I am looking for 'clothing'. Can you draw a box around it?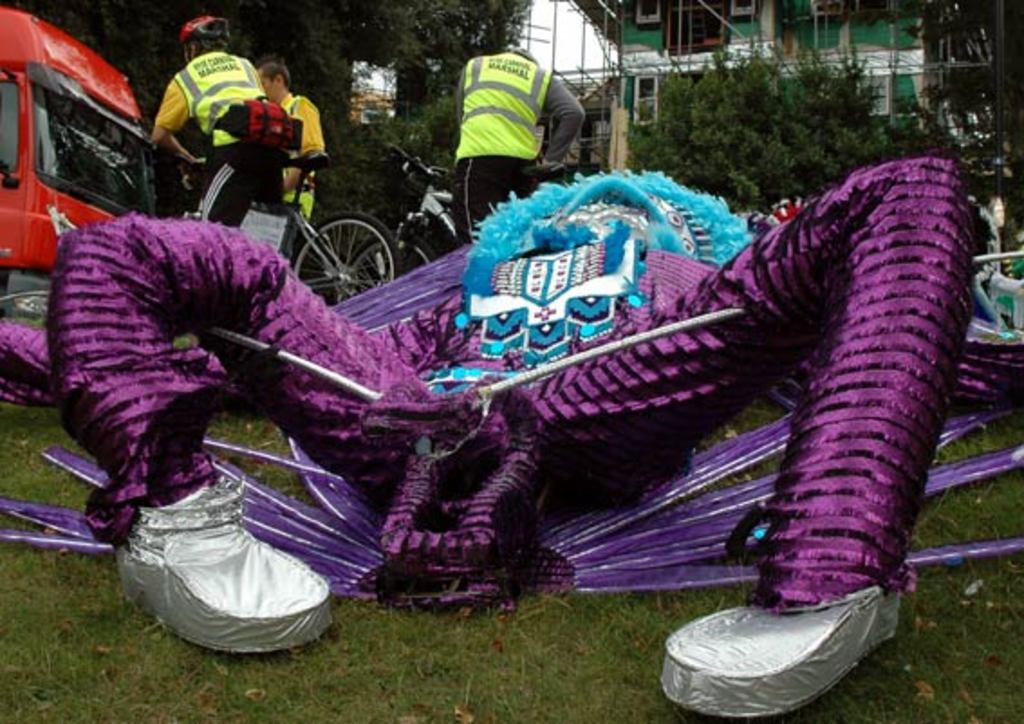
Sure, the bounding box is [289, 90, 327, 224].
